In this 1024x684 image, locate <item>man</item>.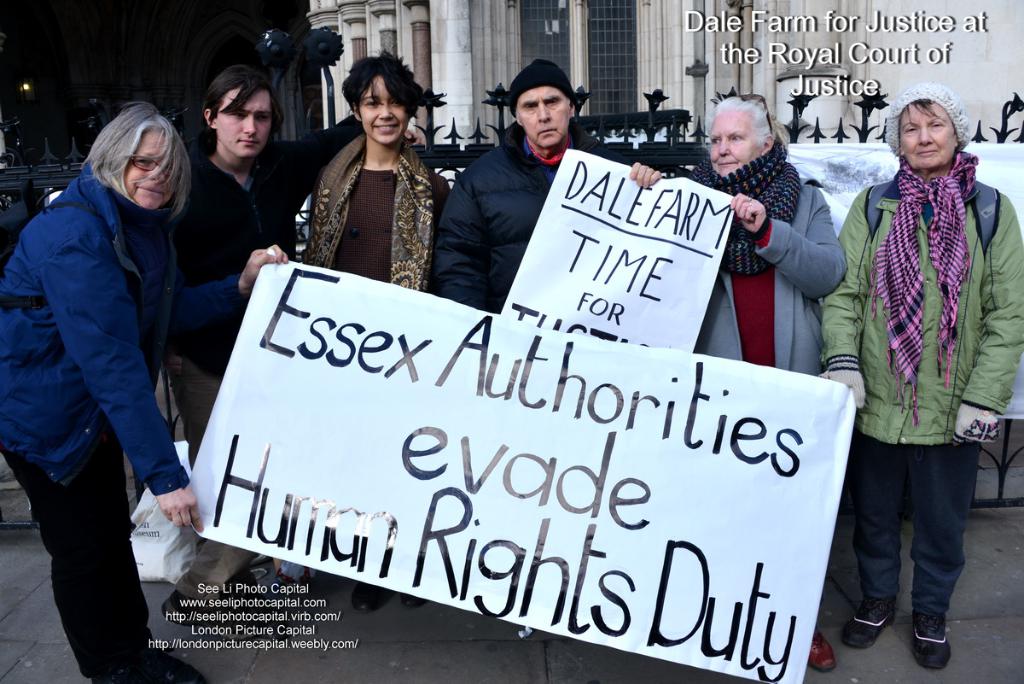
Bounding box: [420,64,599,337].
